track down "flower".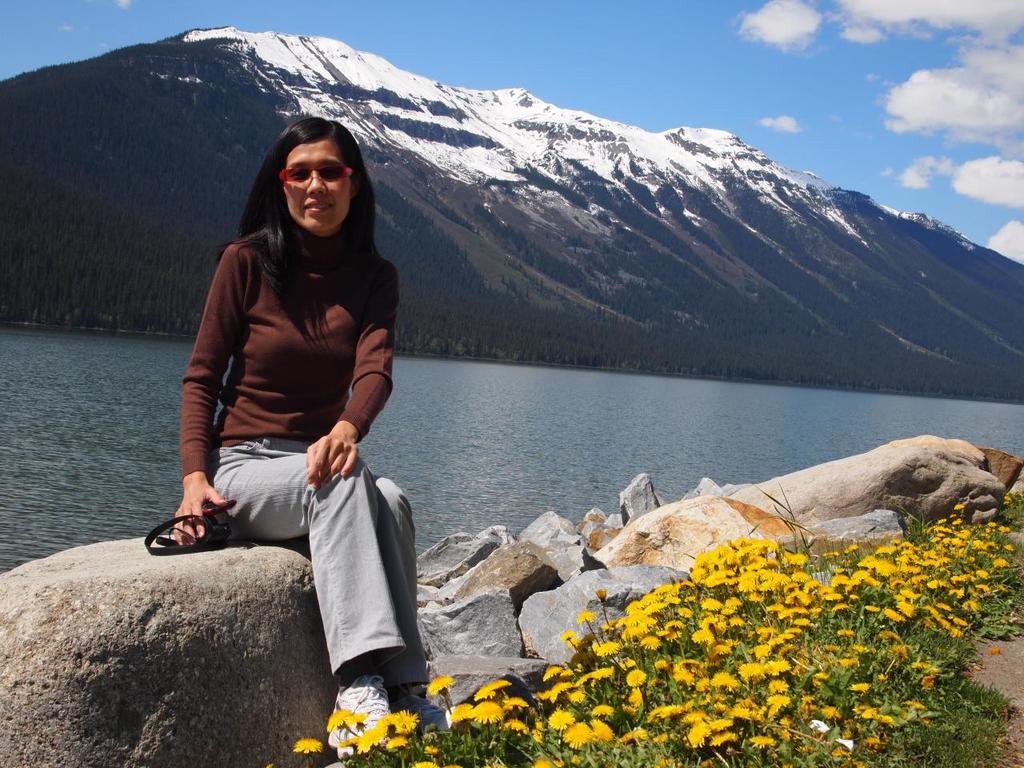
Tracked to select_region(294, 494, 1023, 767).
